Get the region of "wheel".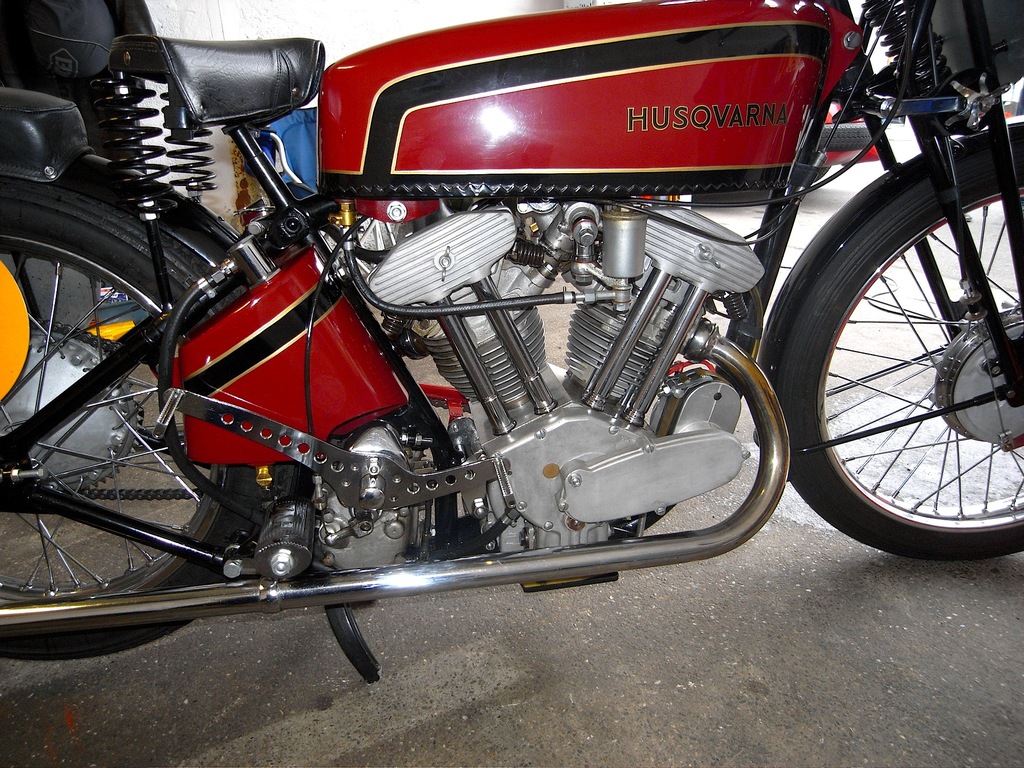
detection(0, 178, 271, 654).
